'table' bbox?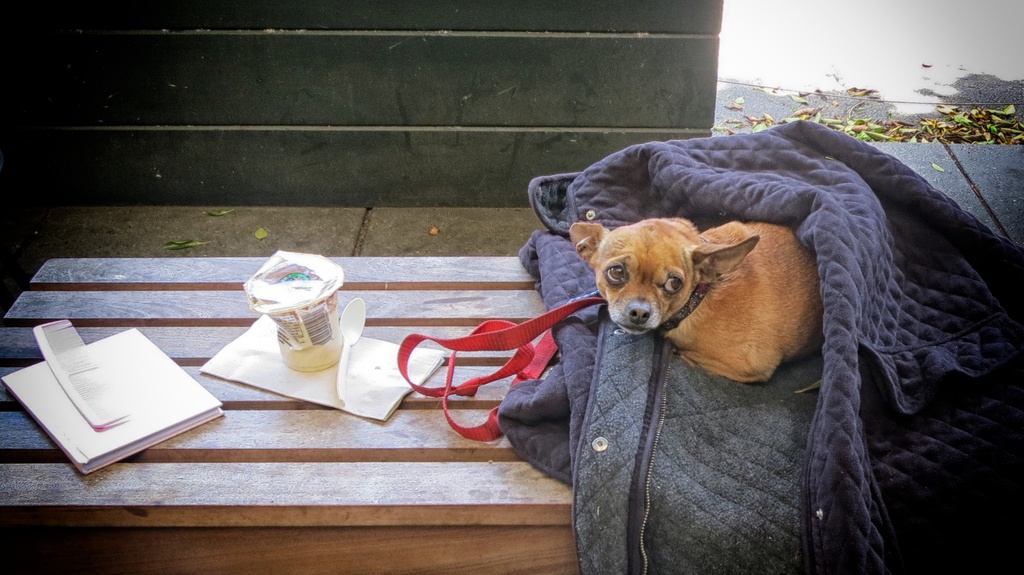
0/142/1023/574
